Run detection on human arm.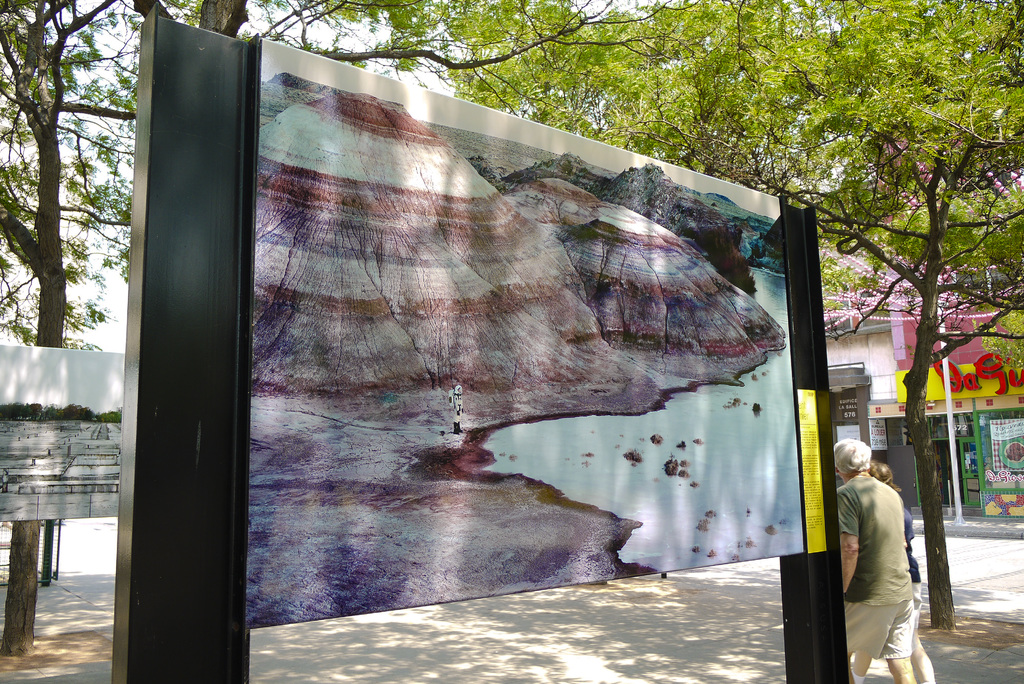
Result: [835, 493, 857, 594].
